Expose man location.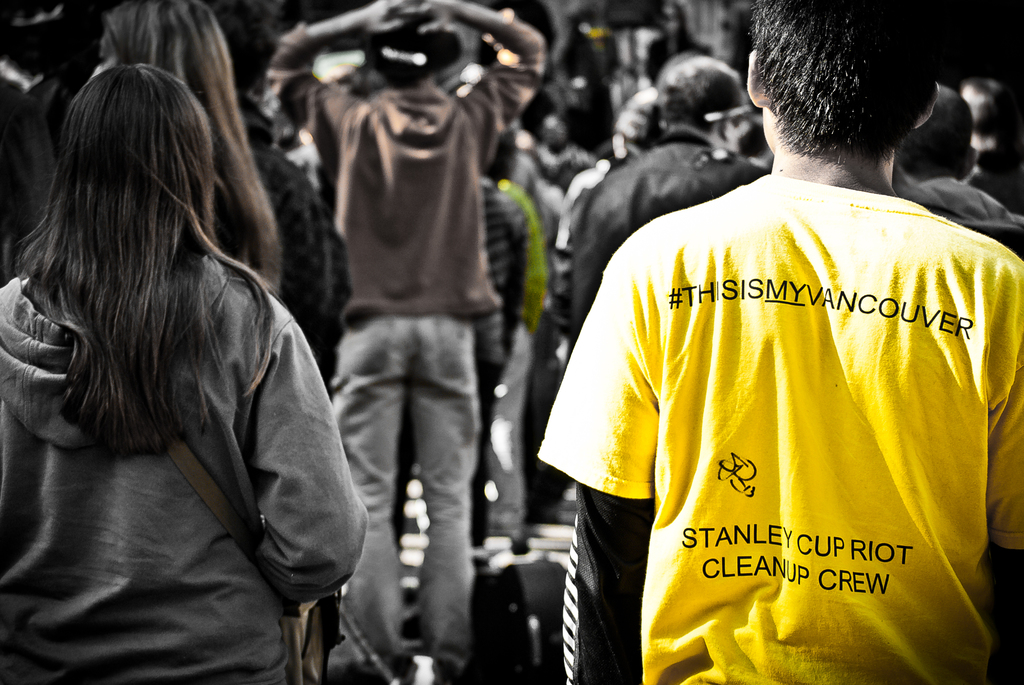
Exposed at bbox=(278, 30, 531, 654).
